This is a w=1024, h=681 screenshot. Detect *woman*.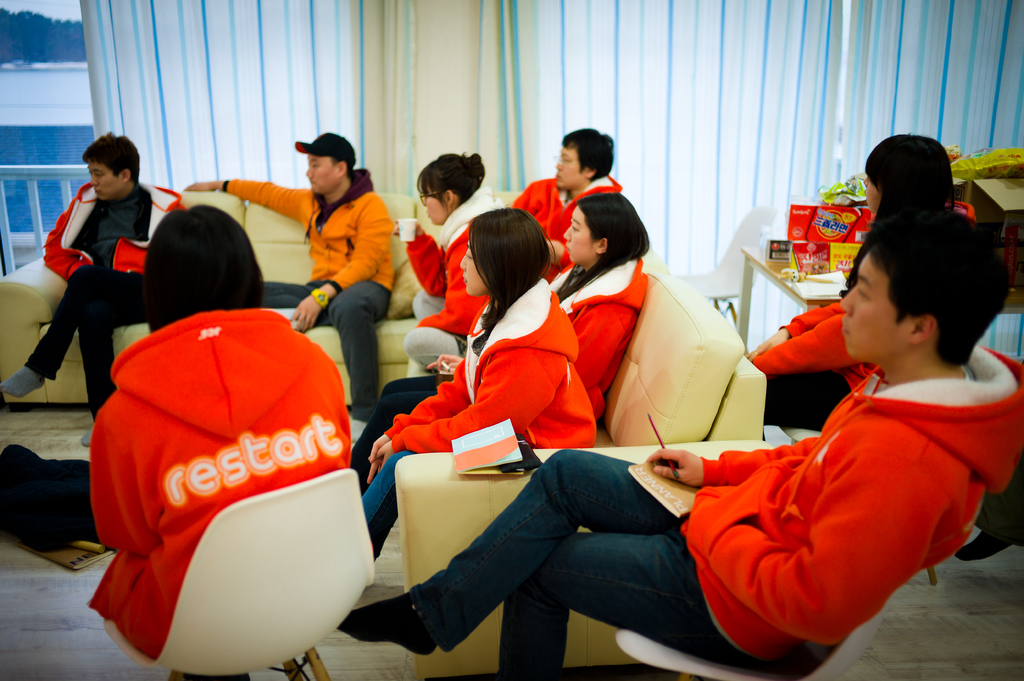
<bbox>741, 129, 979, 435</bbox>.
